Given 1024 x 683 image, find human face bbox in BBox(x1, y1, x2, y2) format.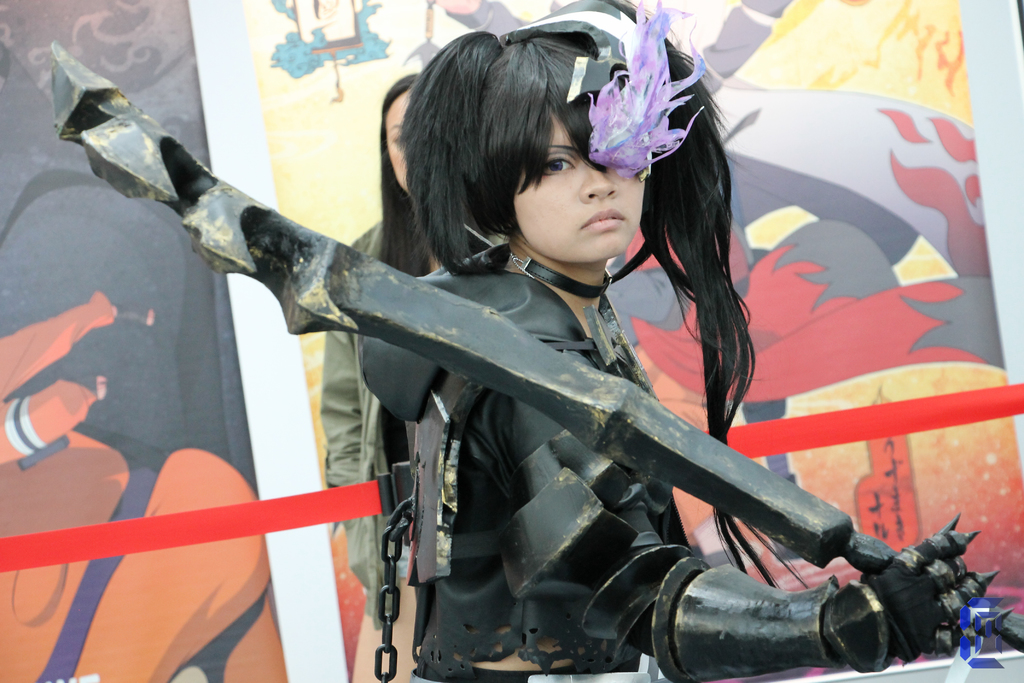
BBox(507, 104, 659, 268).
